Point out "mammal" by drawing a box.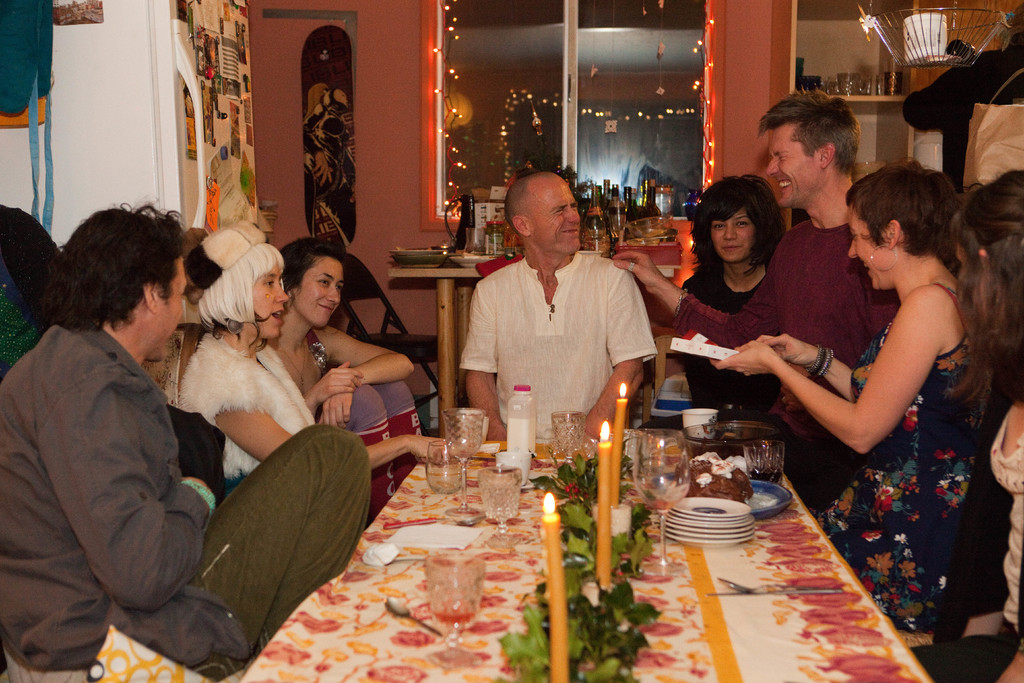
bbox=[458, 170, 657, 441].
